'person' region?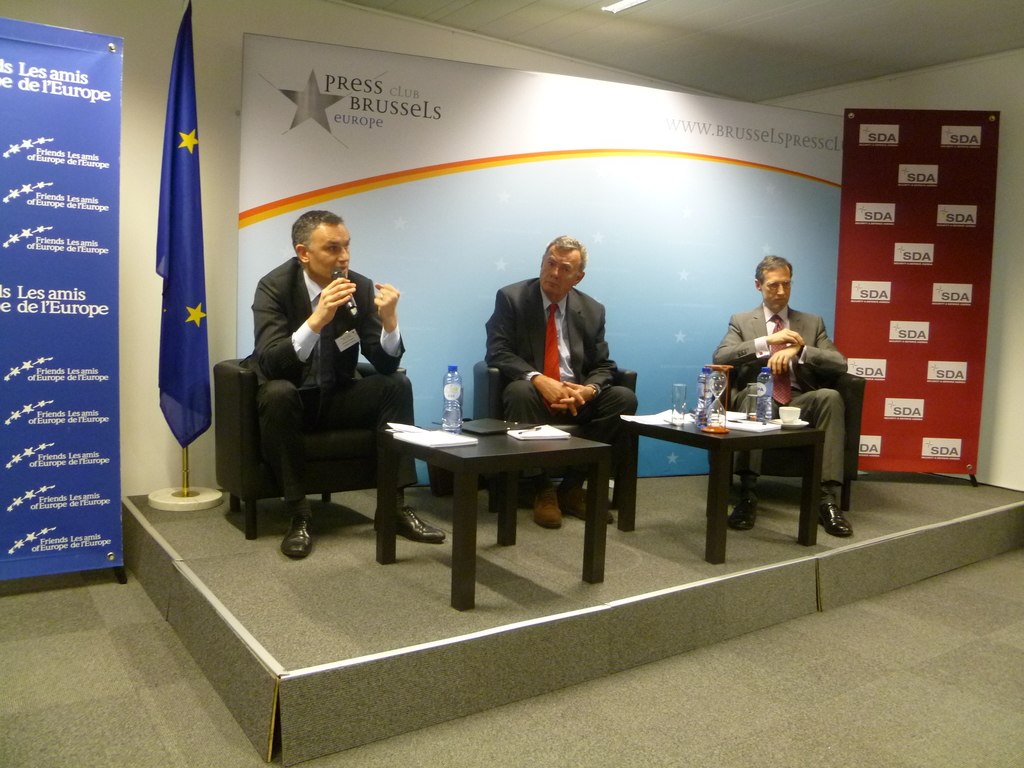
x1=481, y1=230, x2=639, y2=536
